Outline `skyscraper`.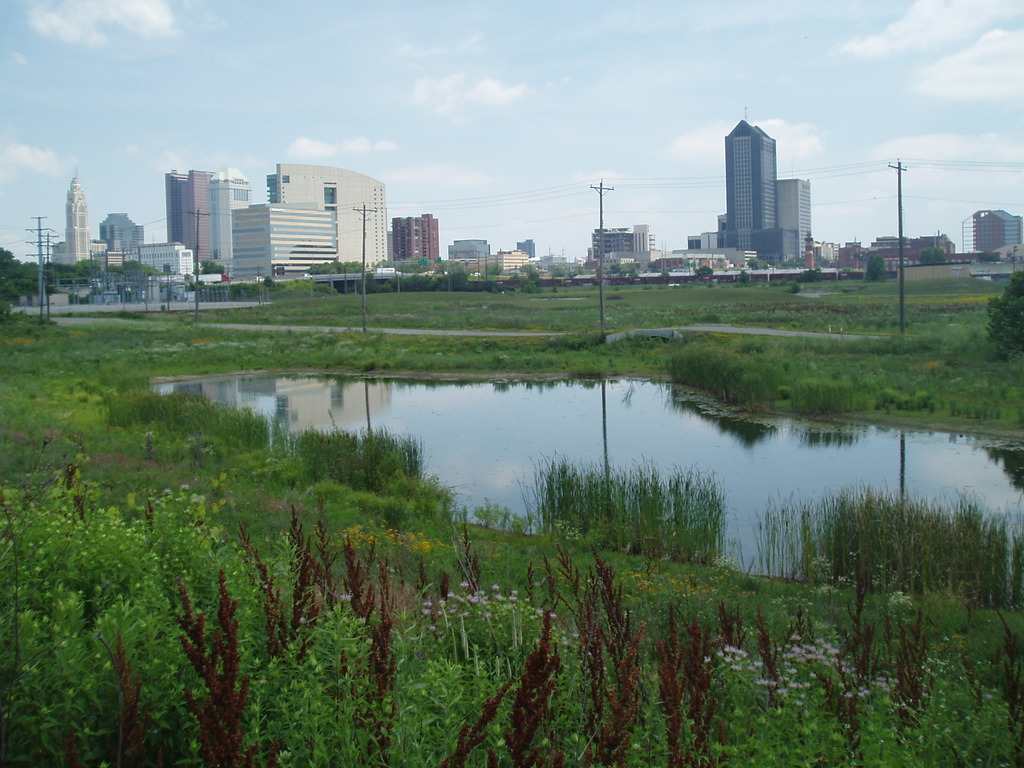
Outline: 582/224/636/269.
